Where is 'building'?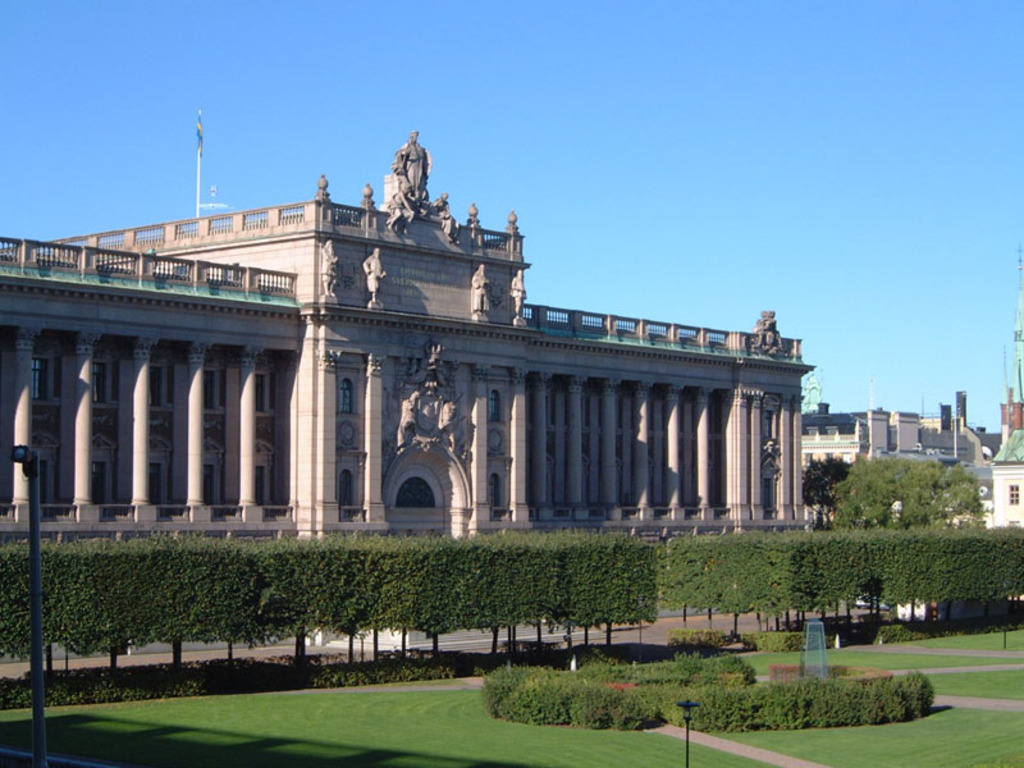
(0, 127, 817, 541).
